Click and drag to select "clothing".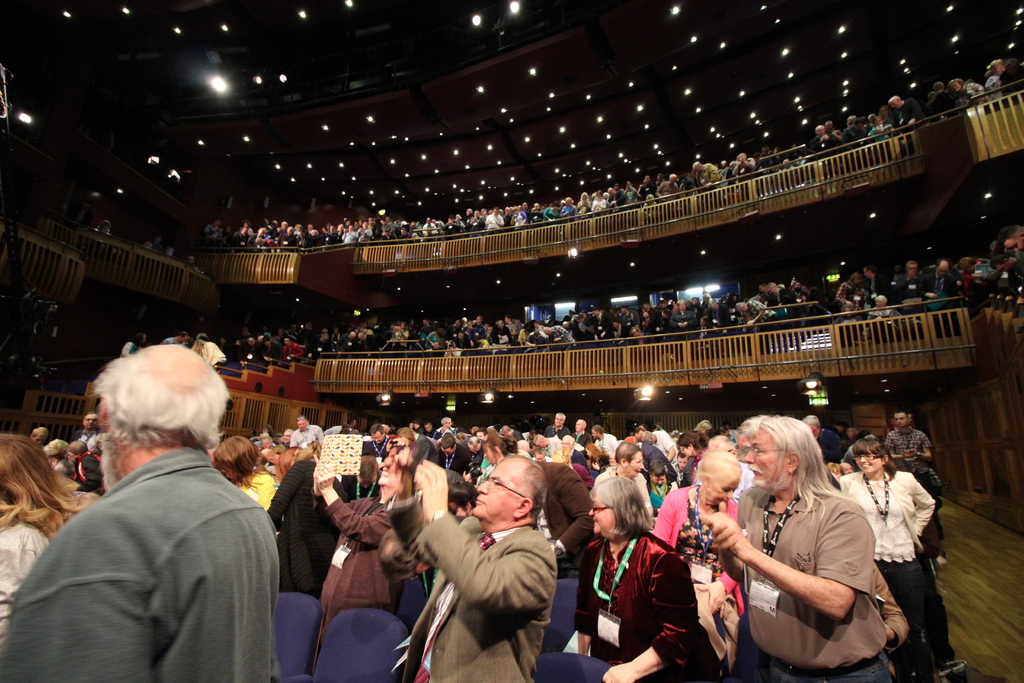
Selection: pyautogui.locateOnScreen(579, 527, 719, 682).
